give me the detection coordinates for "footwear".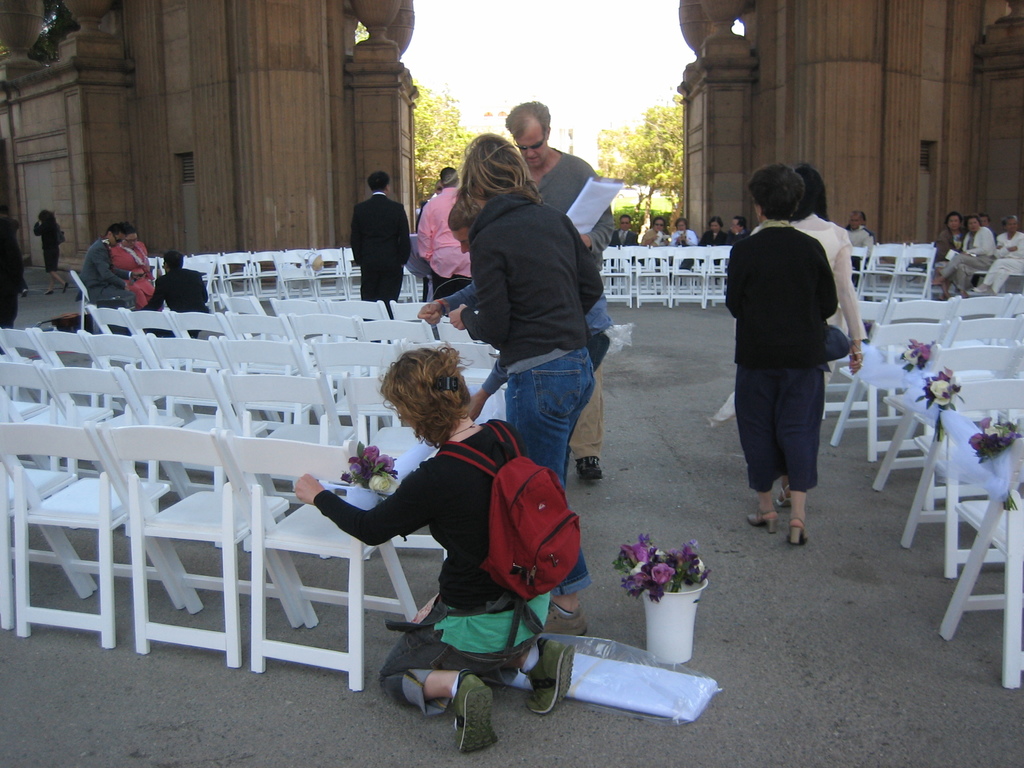
(left=575, top=452, right=604, bottom=479).
